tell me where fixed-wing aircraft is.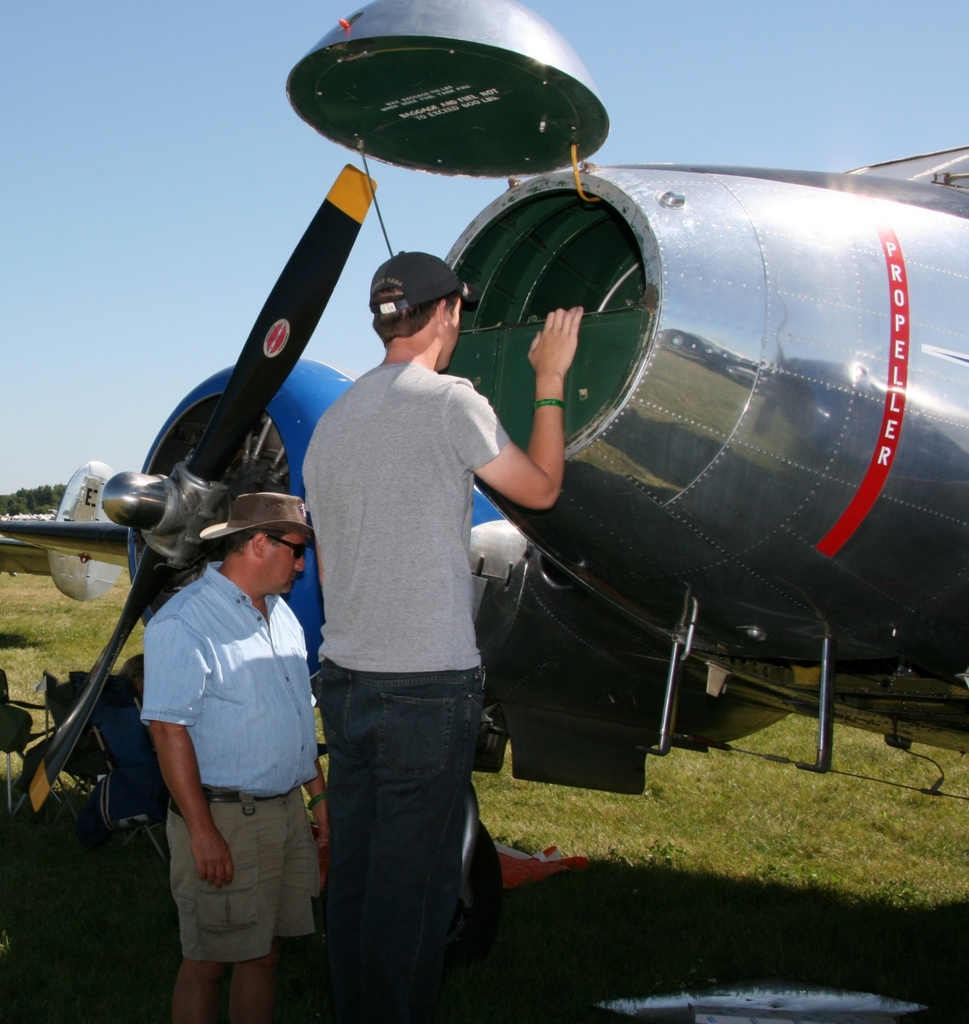
fixed-wing aircraft is at <bbox>1, 450, 131, 599</bbox>.
